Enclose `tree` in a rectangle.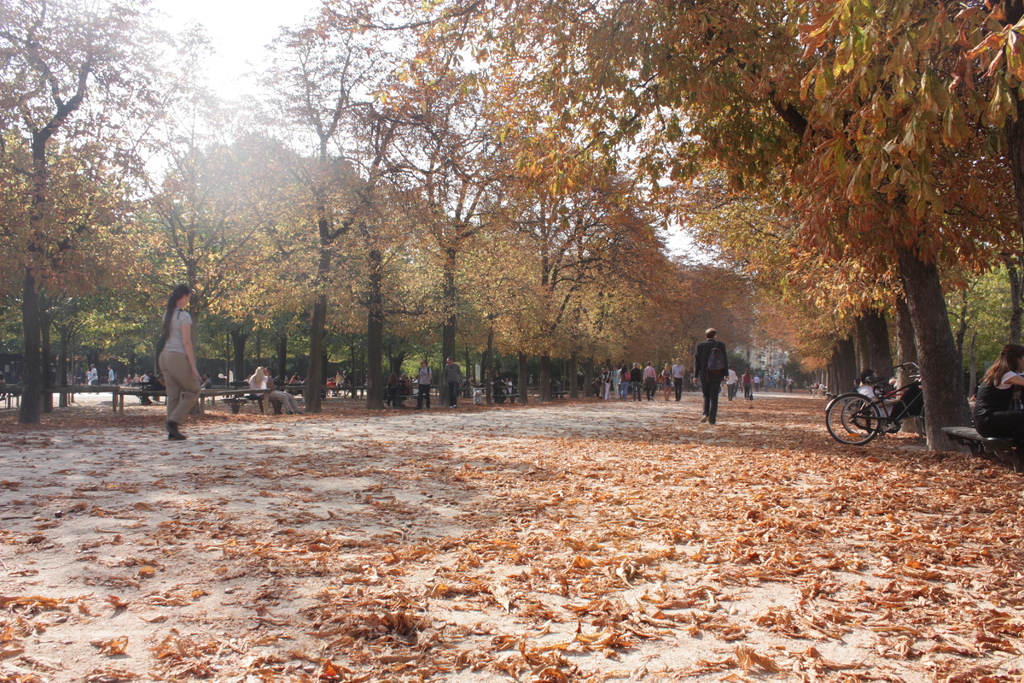
pyautogui.locateOnScreen(314, 156, 440, 429).
